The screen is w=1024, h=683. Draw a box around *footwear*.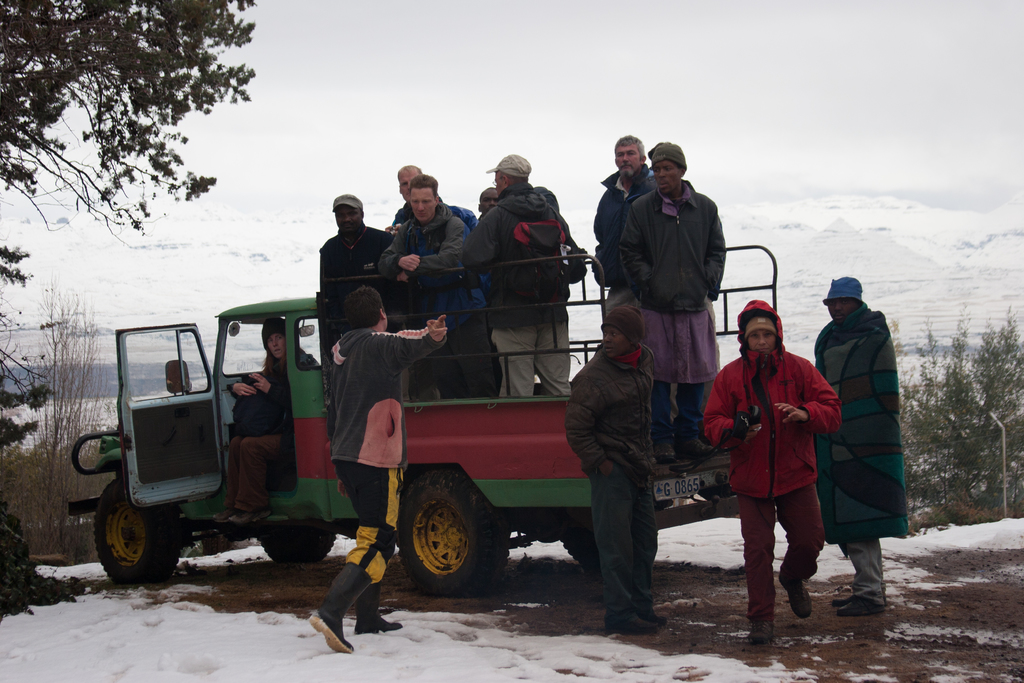
<region>227, 508, 268, 523</region>.
